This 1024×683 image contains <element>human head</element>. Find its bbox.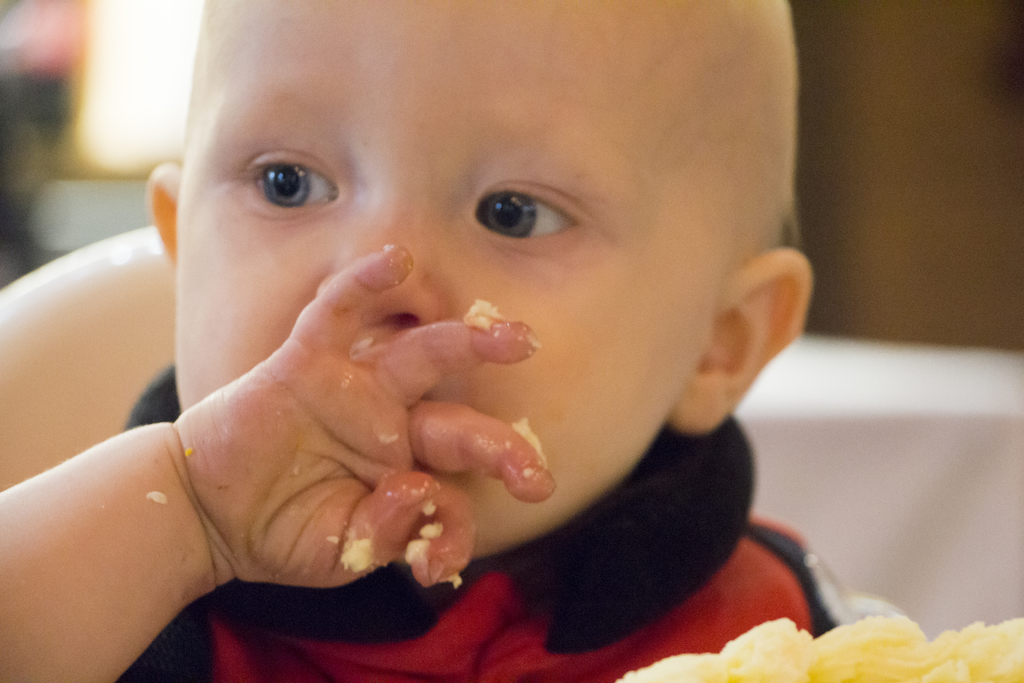
locate(133, 30, 785, 591).
